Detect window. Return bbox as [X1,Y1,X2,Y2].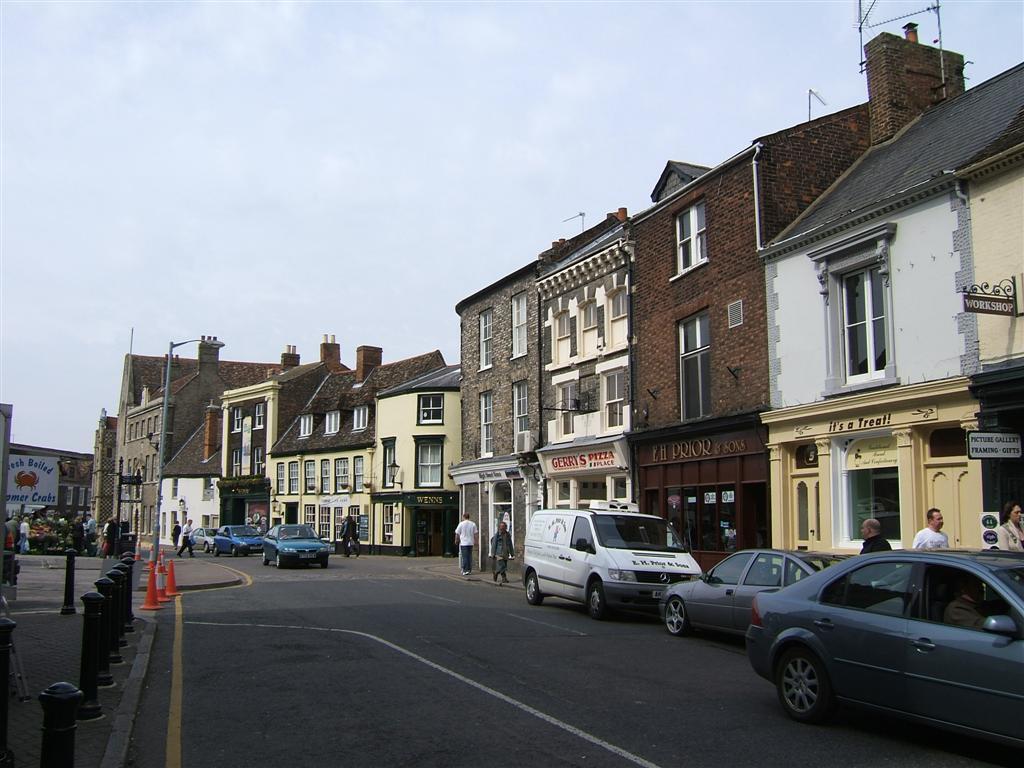
[300,413,311,433].
